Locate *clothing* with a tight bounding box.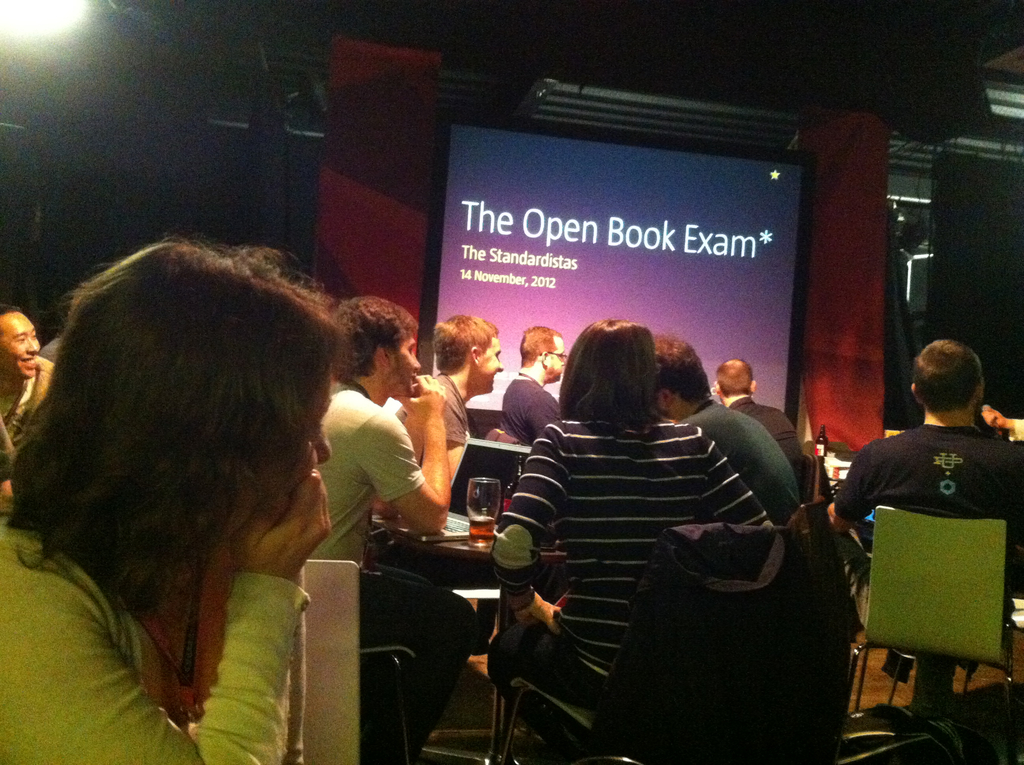
[0, 520, 310, 764].
